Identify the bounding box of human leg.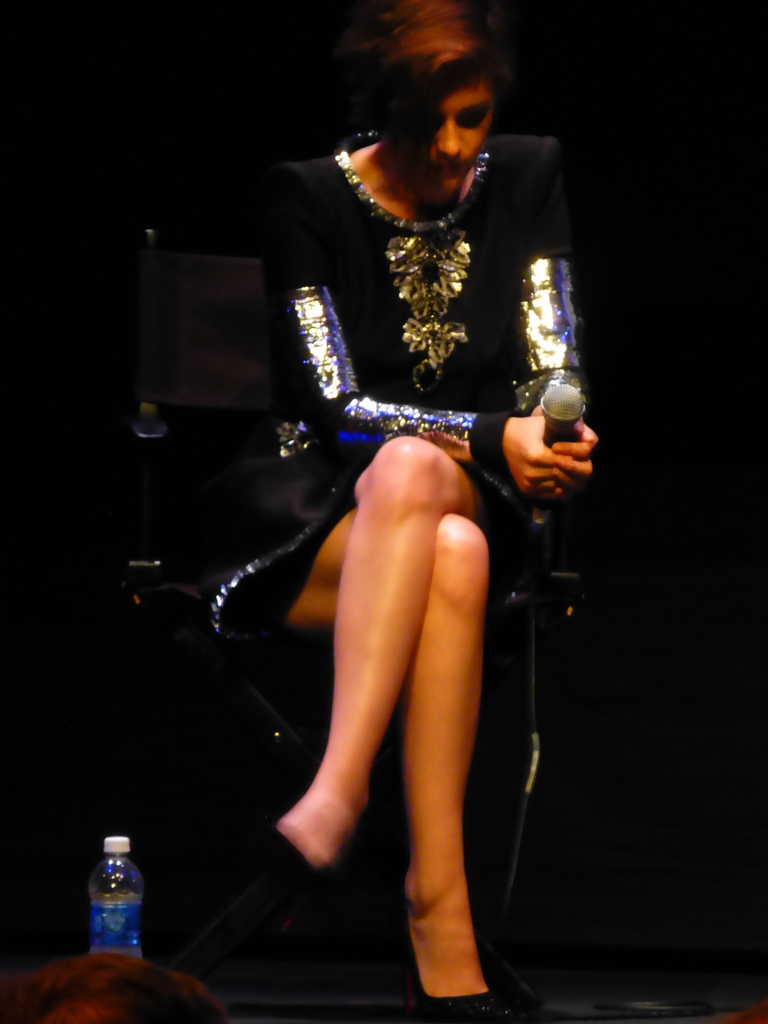
pyautogui.locateOnScreen(246, 435, 496, 1020).
